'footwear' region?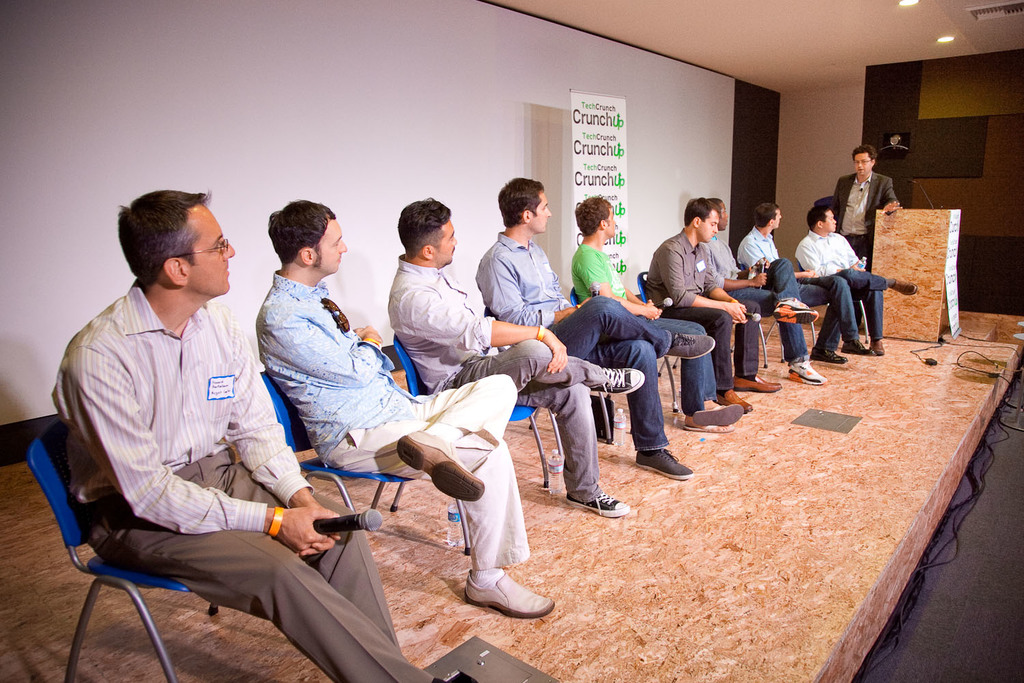
807,349,847,362
